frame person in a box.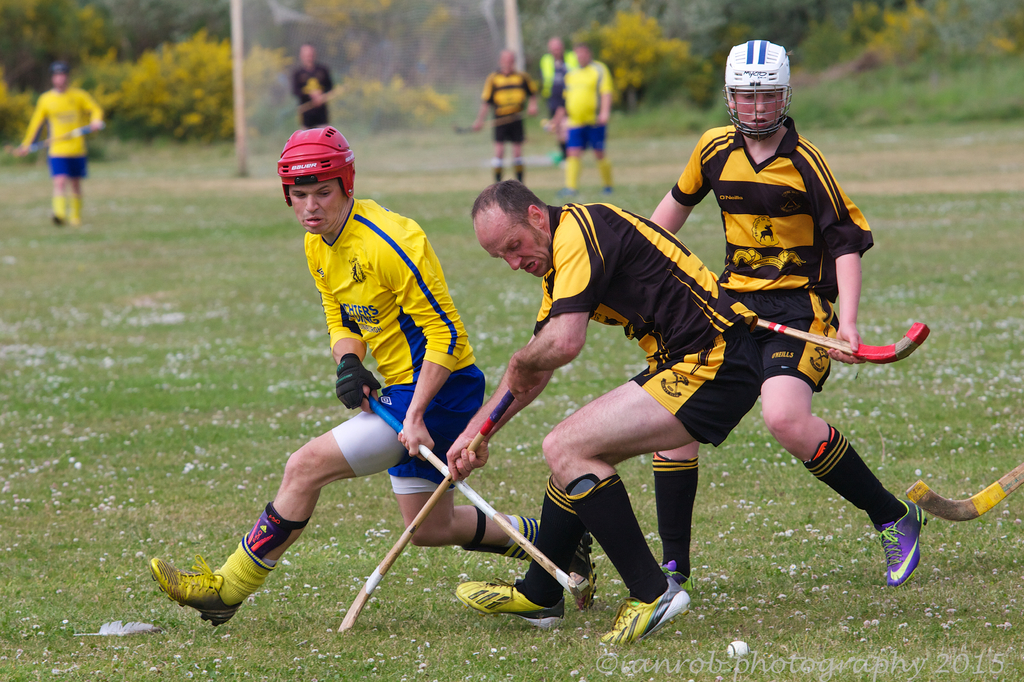
(20,72,104,228).
